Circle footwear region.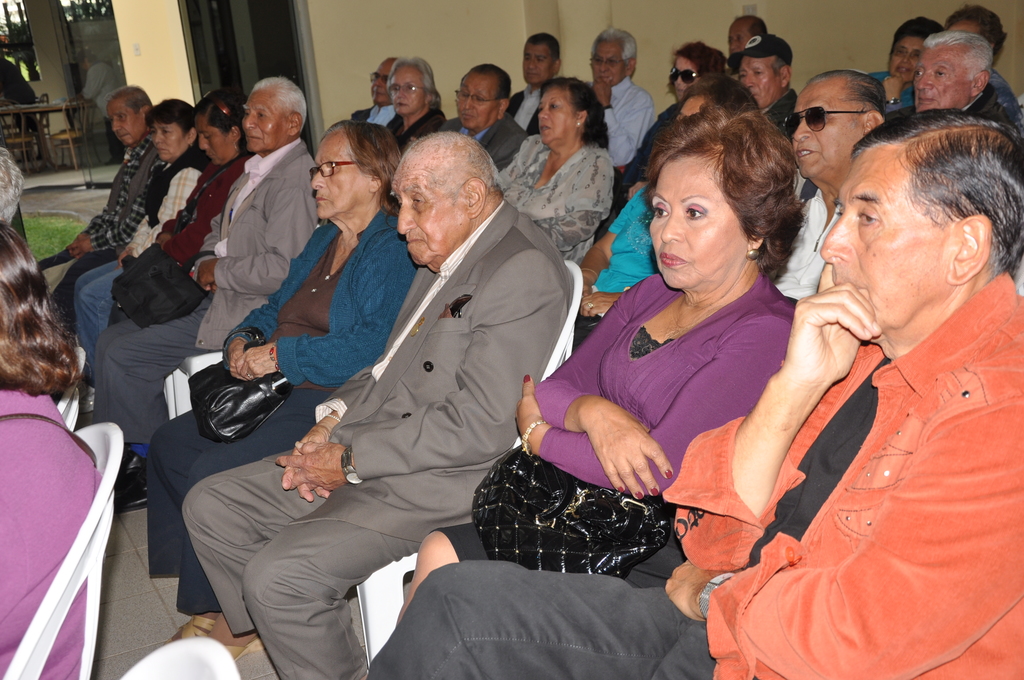
Region: pyautogui.locateOnScreen(113, 448, 147, 479).
